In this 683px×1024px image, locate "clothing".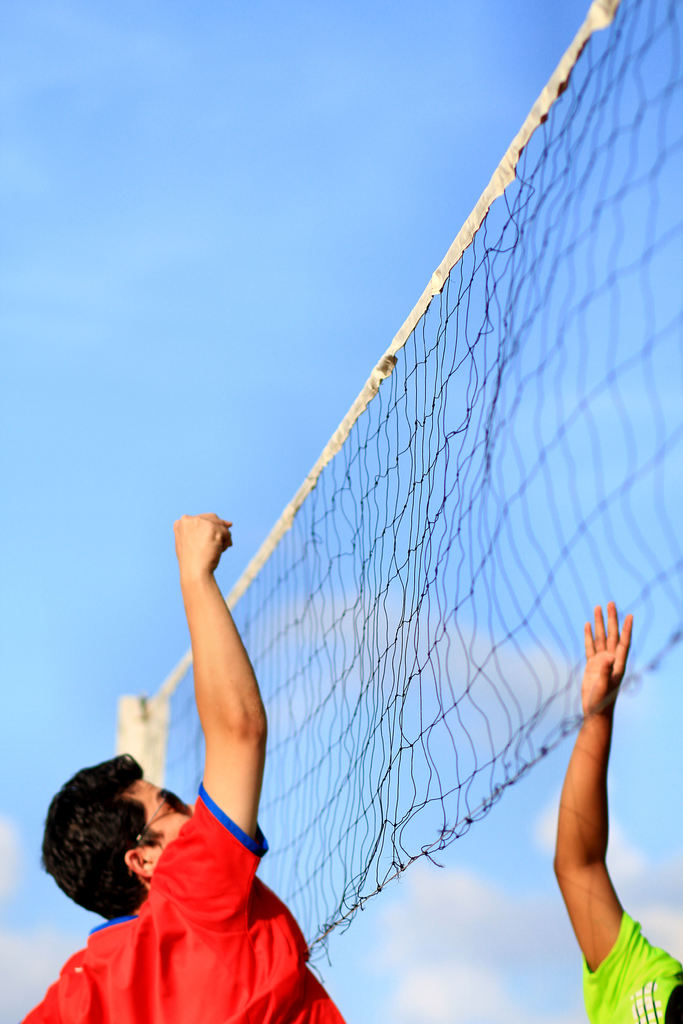
Bounding box: x1=37 y1=763 x2=281 y2=1021.
